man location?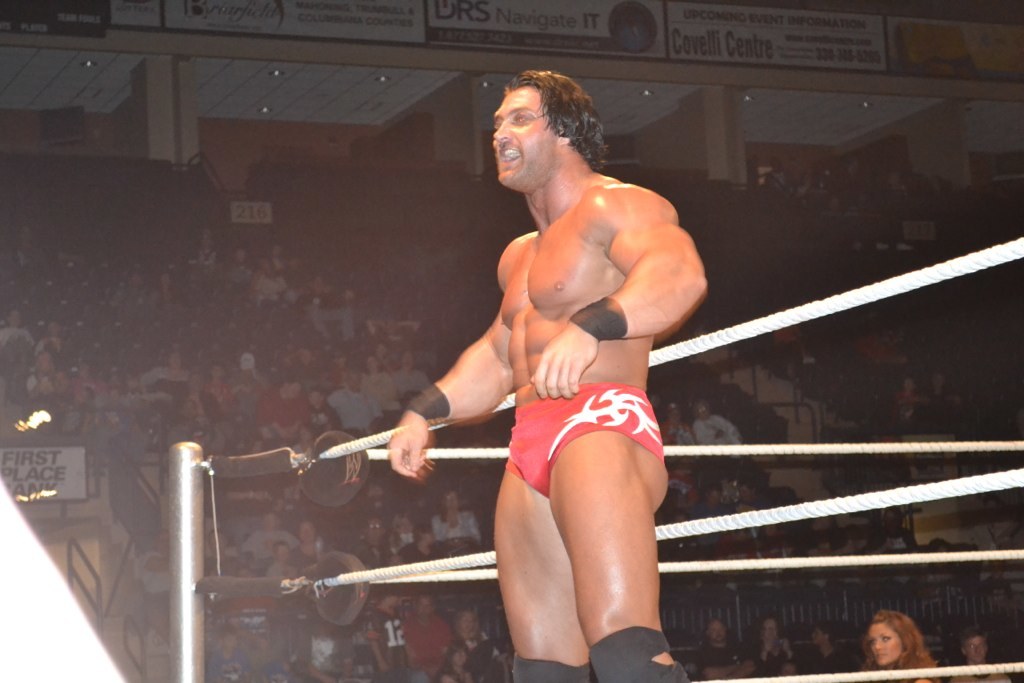
[x1=688, y1=399, x2=744, y2=455]
